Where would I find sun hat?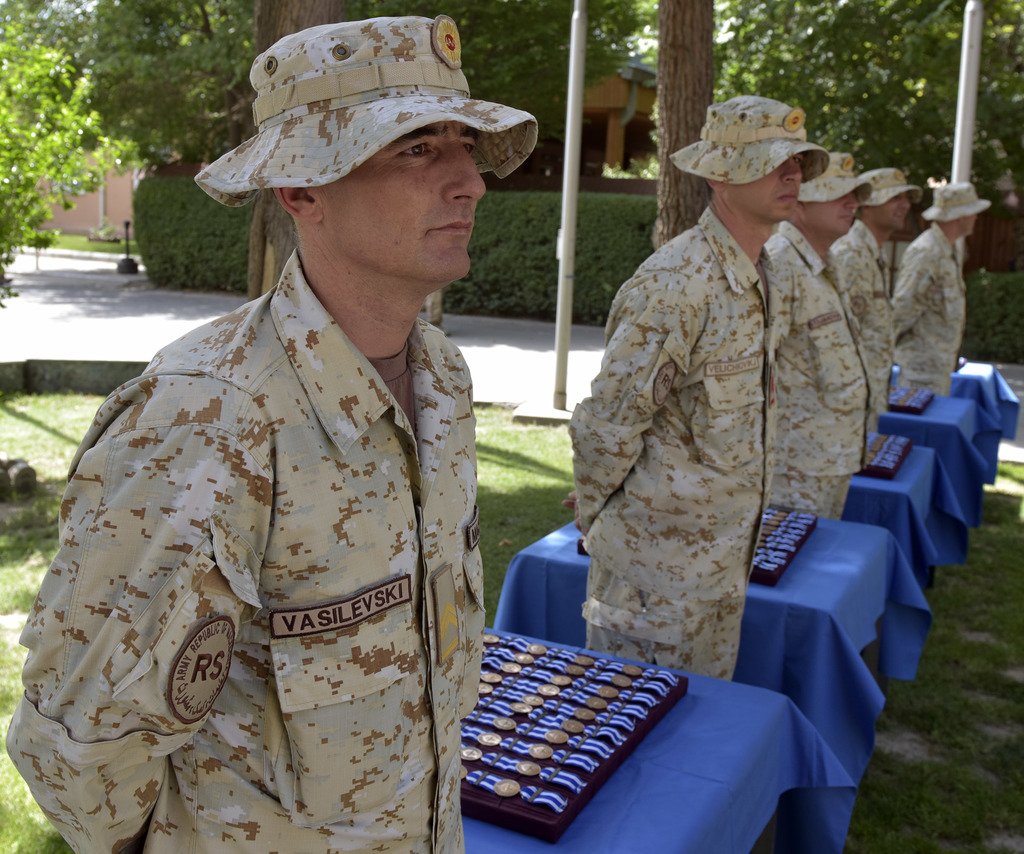
At [x1=916, y1=179, x2=995, y2=217].
